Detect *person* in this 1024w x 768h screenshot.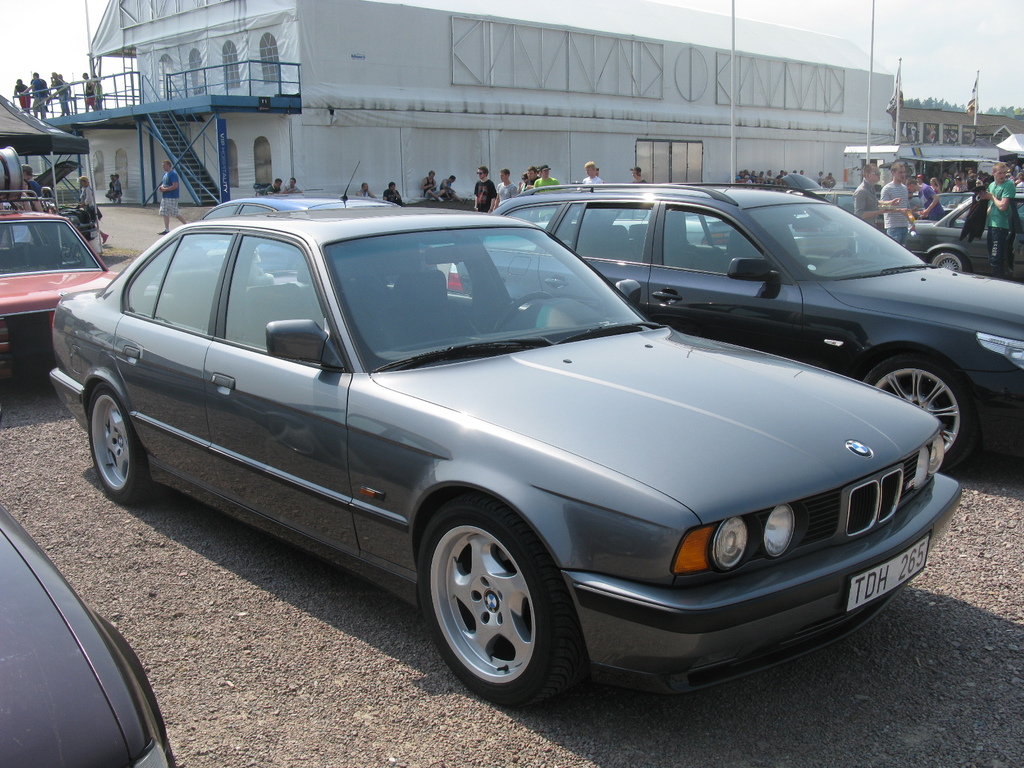
Detection: select_region(79, 176, 106, 244).
